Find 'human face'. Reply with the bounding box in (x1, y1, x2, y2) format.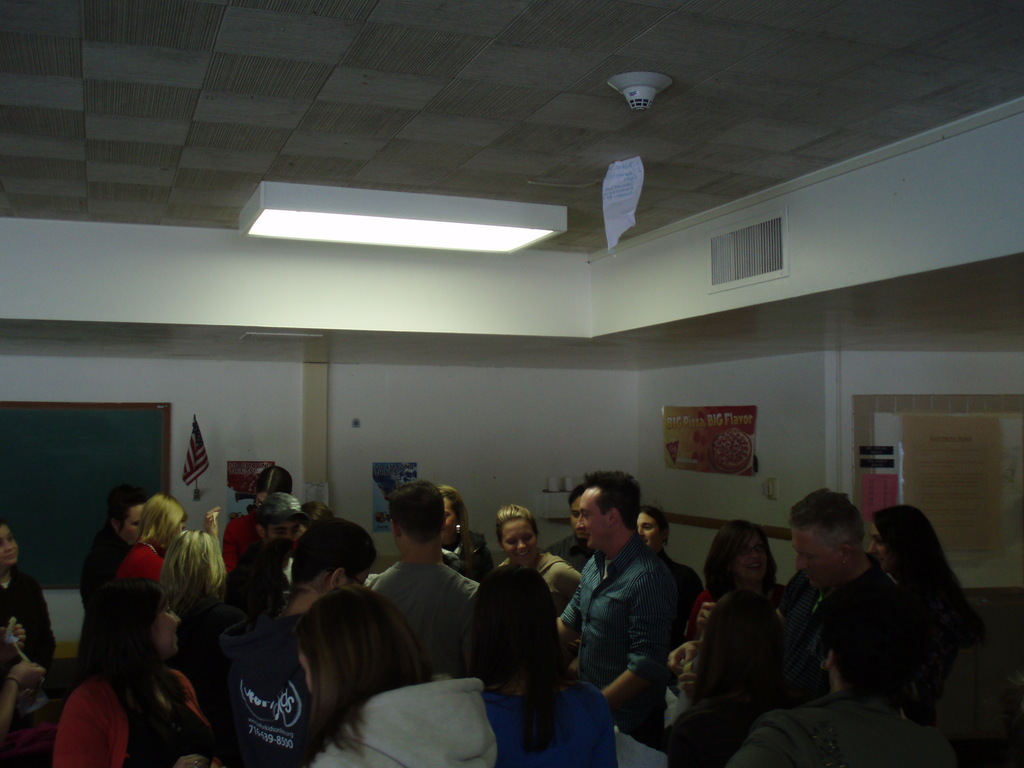
(737, 532, 765, 584).
